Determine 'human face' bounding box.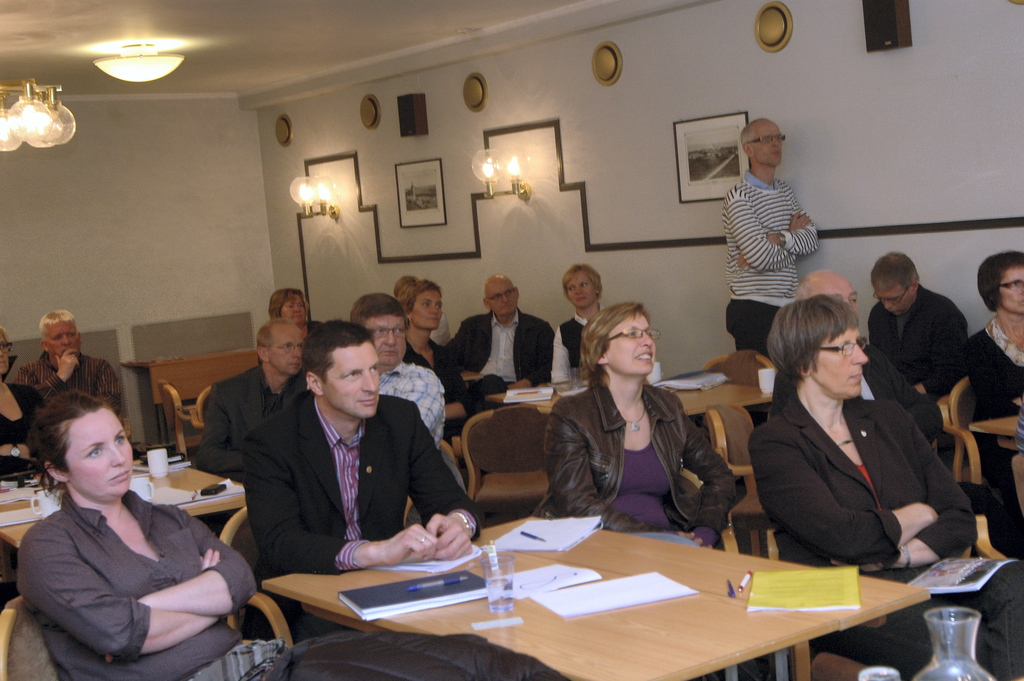
Determined: 360, 316, 405, 369.
